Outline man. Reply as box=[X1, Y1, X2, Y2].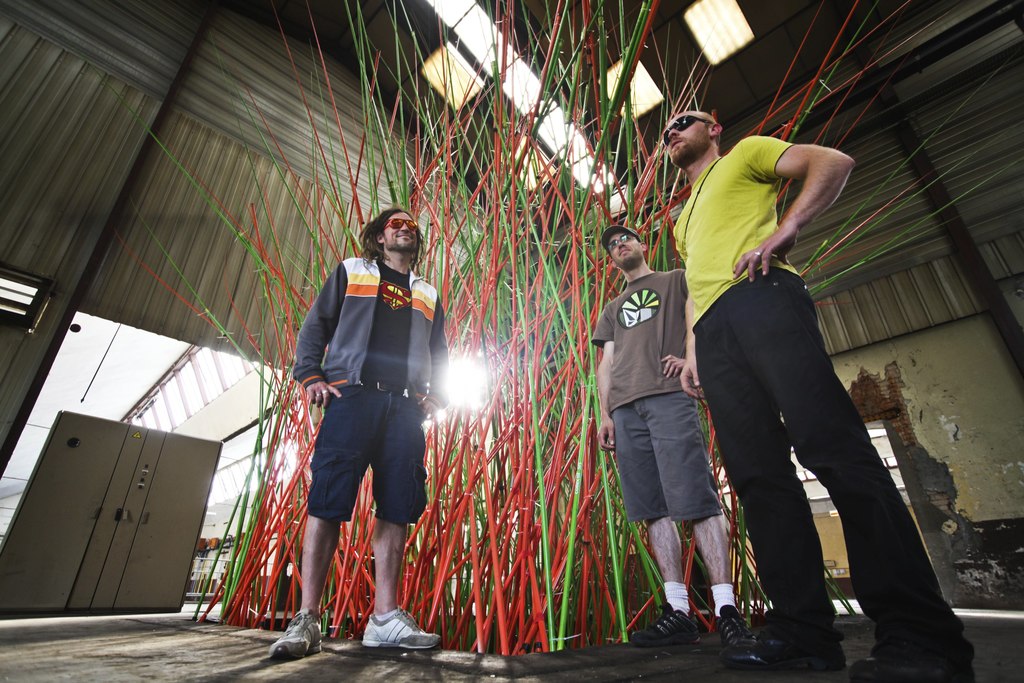
box=[656, 110, 982, 682].
